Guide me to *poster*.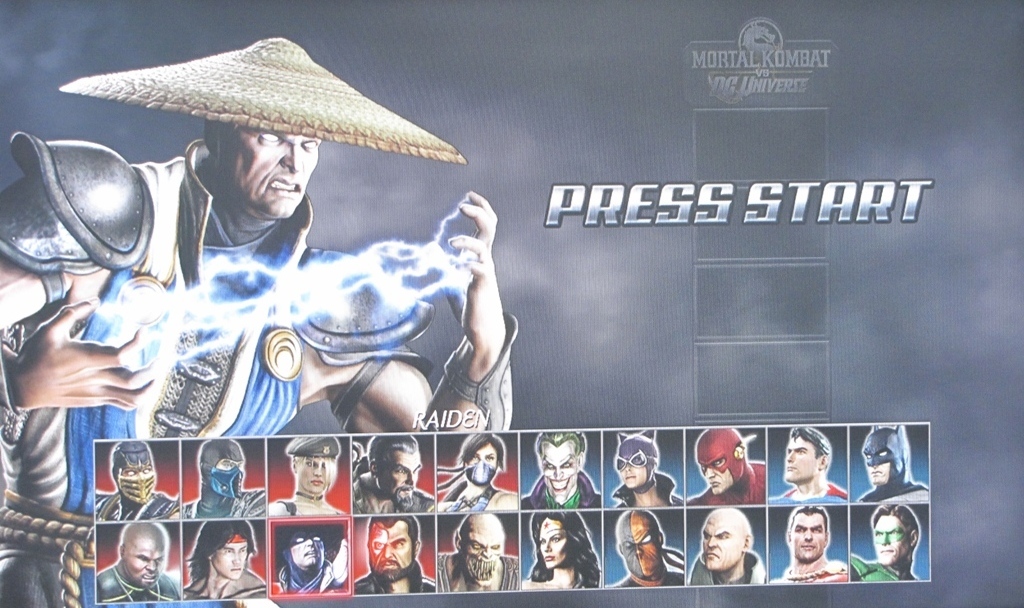
Guidance: bbox(0, 0, 1023, 607).
